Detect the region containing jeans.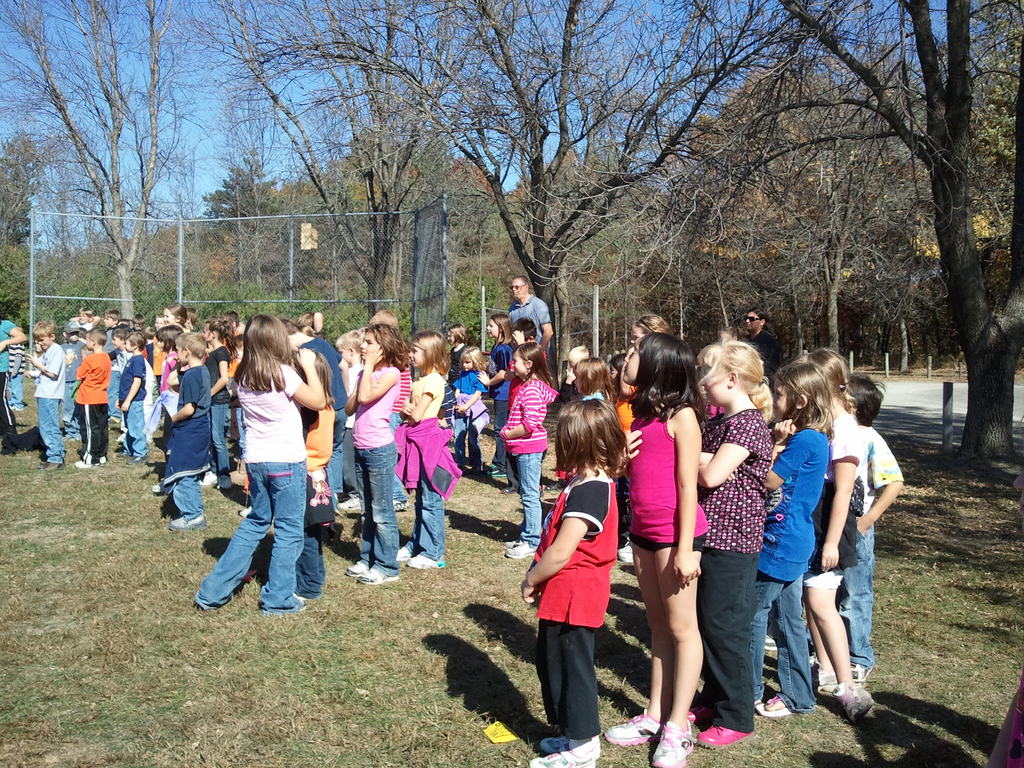
(328,412,350,493).
